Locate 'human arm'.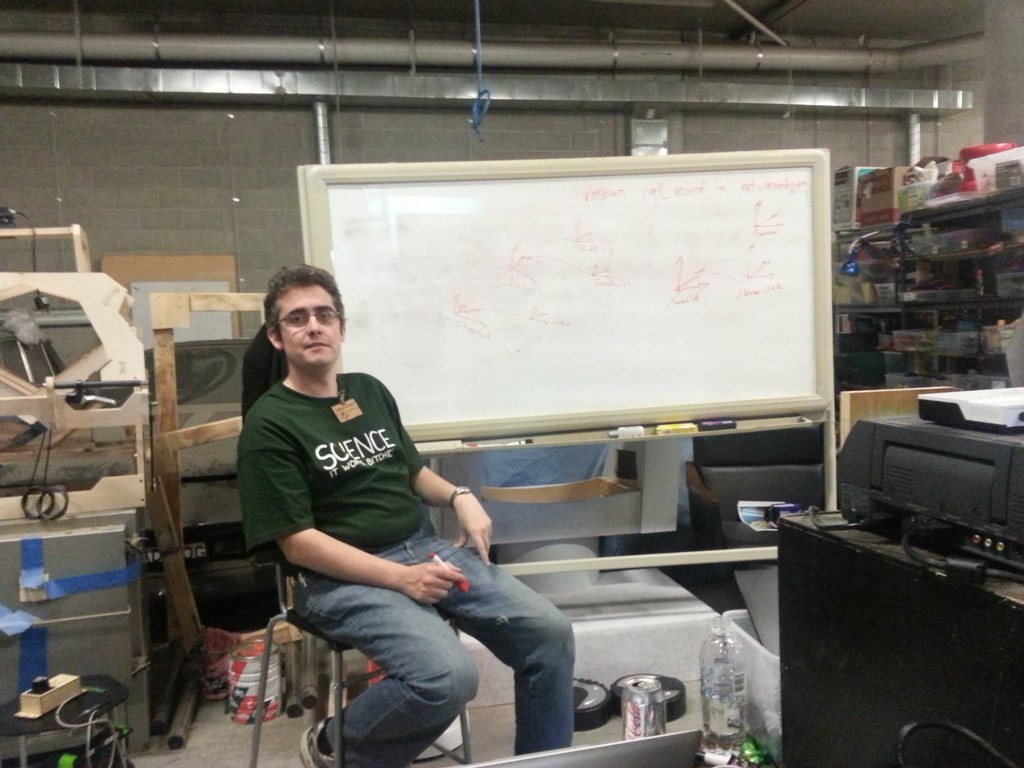
Bounding box: detection(249, 412, 468, 603).
